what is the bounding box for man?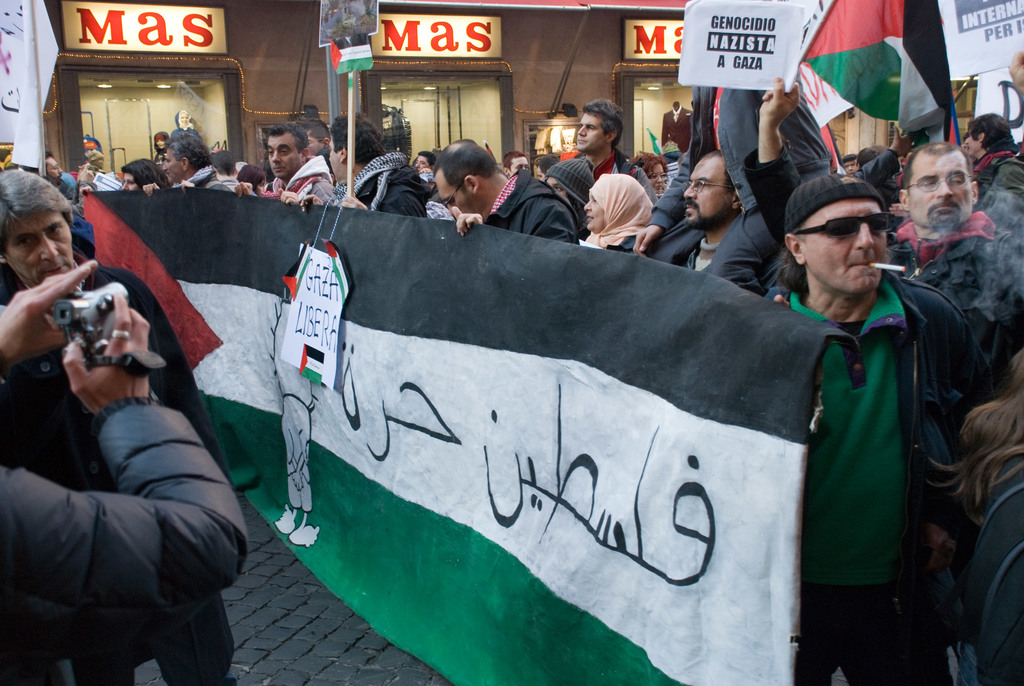
<box>886,144,997,297</box>.
